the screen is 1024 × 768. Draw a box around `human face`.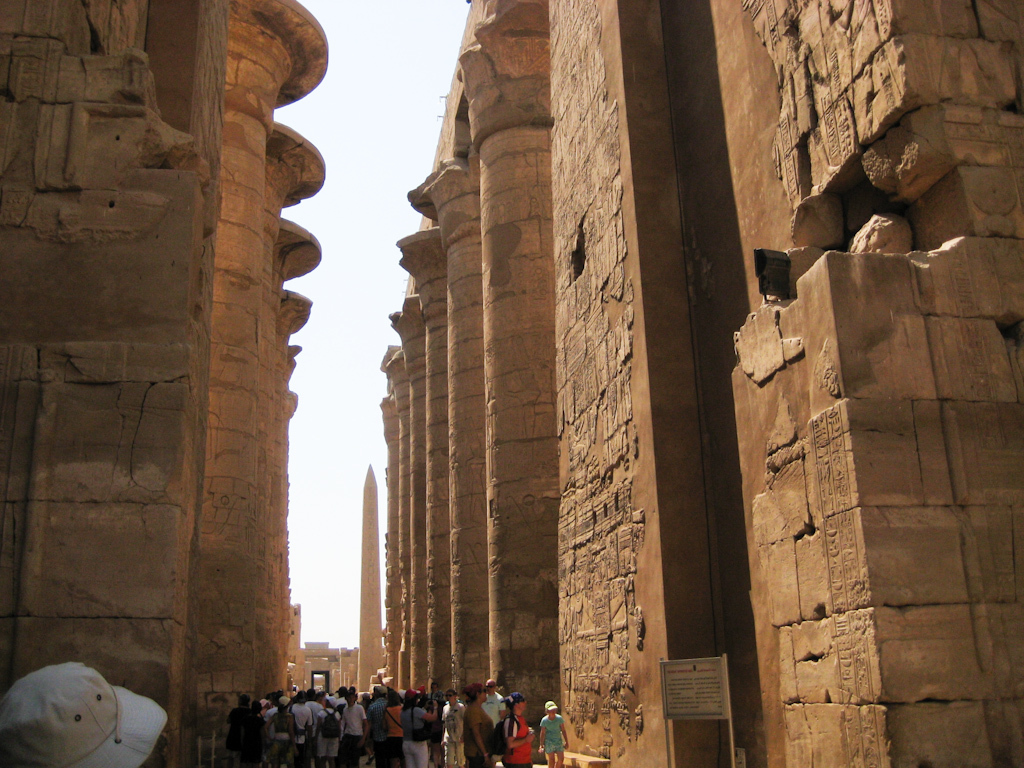
l=514, t=699, r=529, b=715.
